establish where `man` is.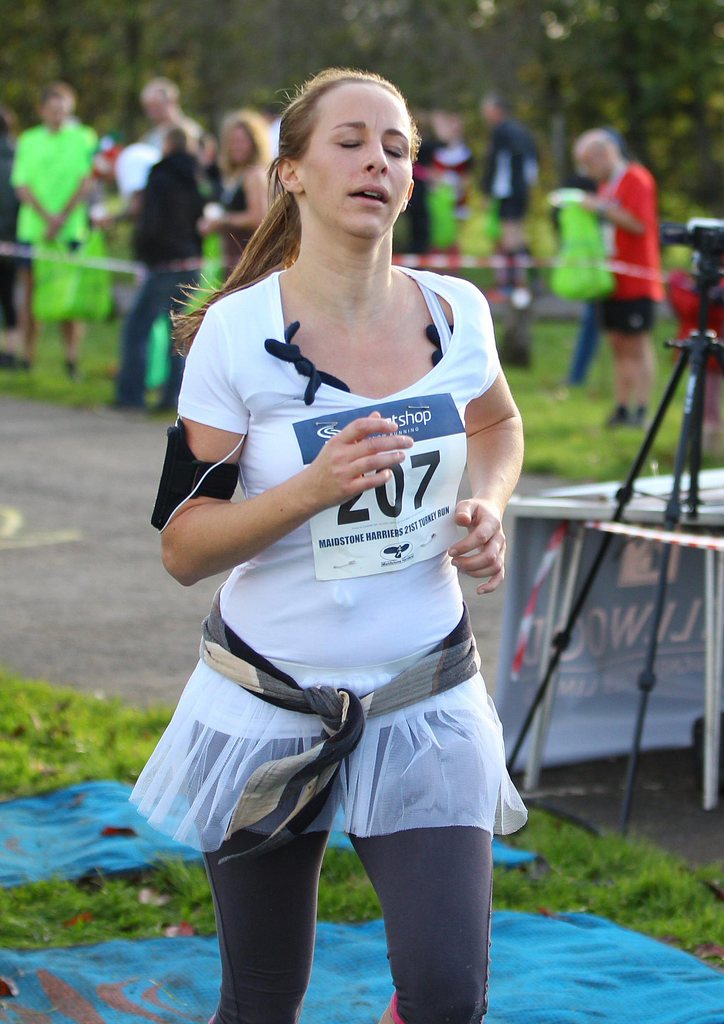
Established at 553 122 661 434.
